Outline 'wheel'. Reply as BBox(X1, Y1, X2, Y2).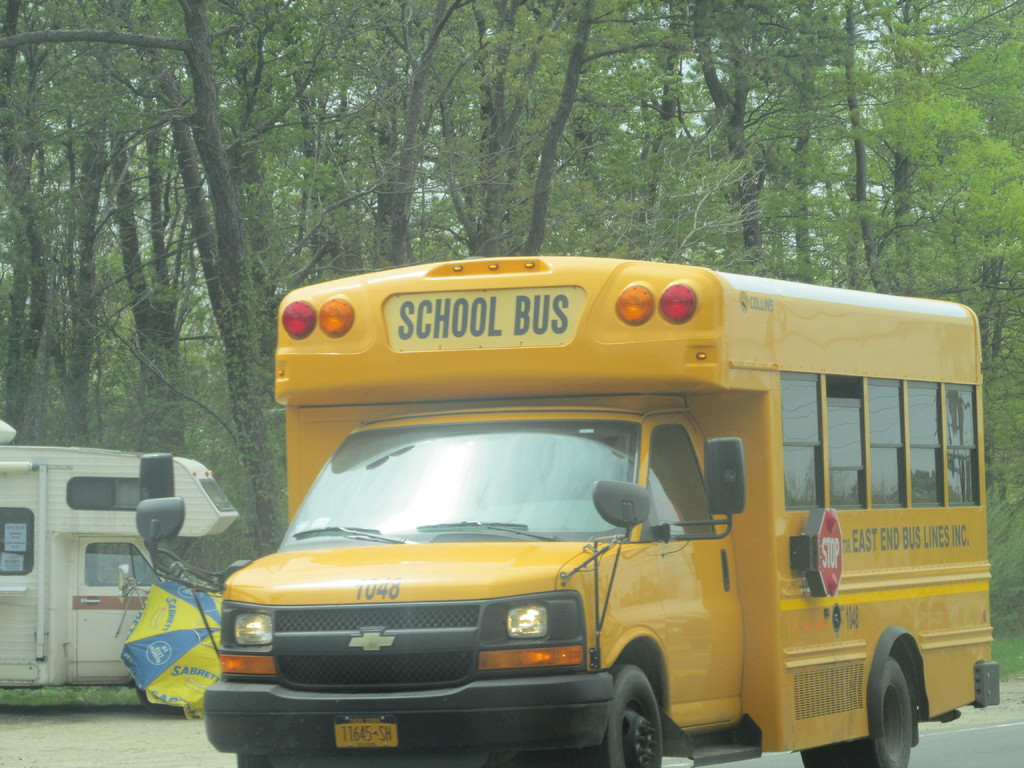
BBox(844, 655, 914, 767).
